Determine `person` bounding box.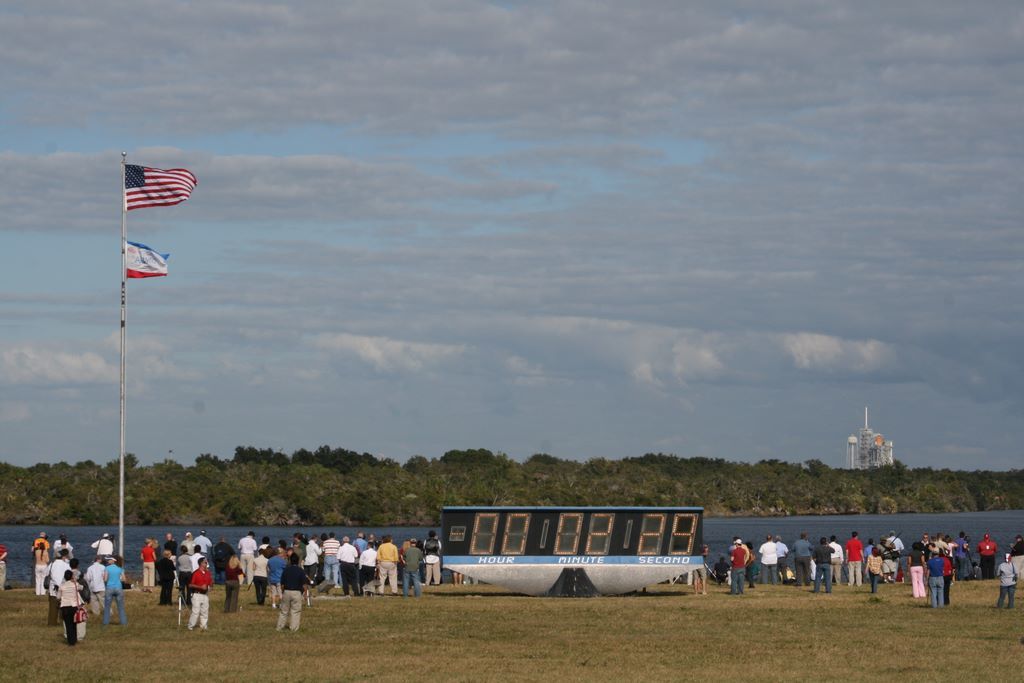
Determined: <bbox>217, 540, 229, 552</bbox>.
